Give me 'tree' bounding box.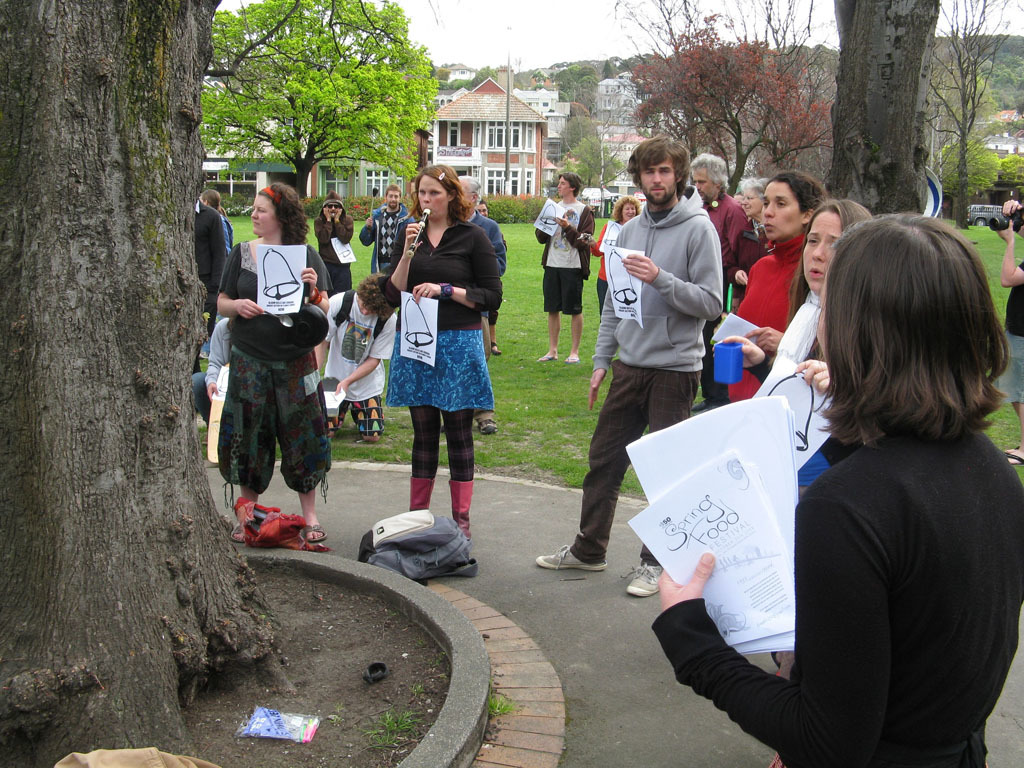
x1=998 y1=150 x2=1023 y2=181.
